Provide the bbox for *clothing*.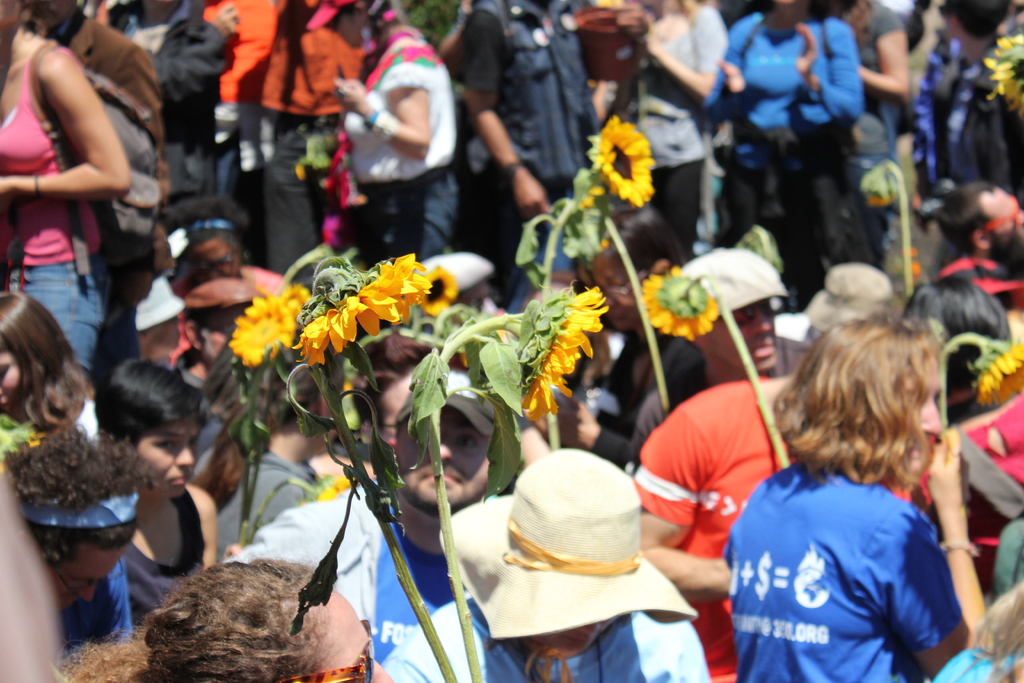
(629, 381, 814, 682).
